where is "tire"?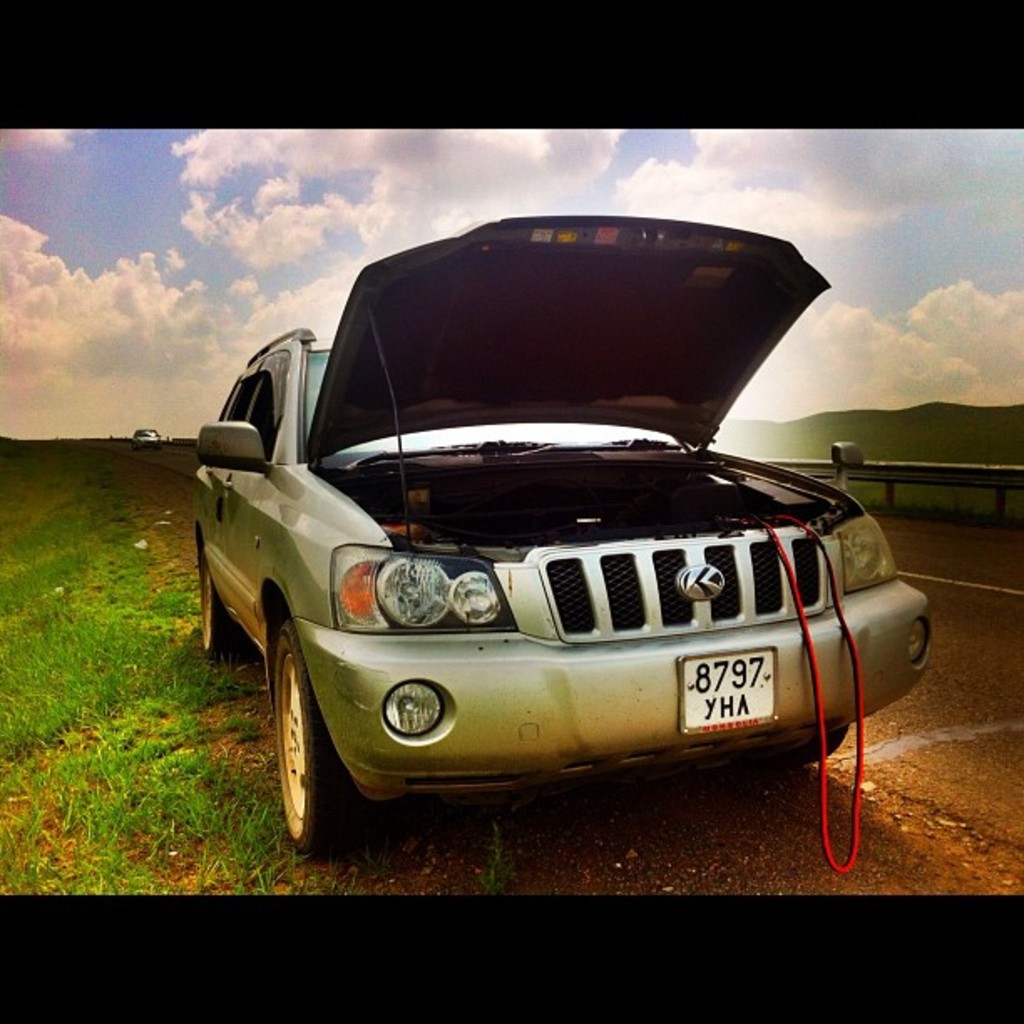
x1=202 y1=547 x2=243 y2=653.
